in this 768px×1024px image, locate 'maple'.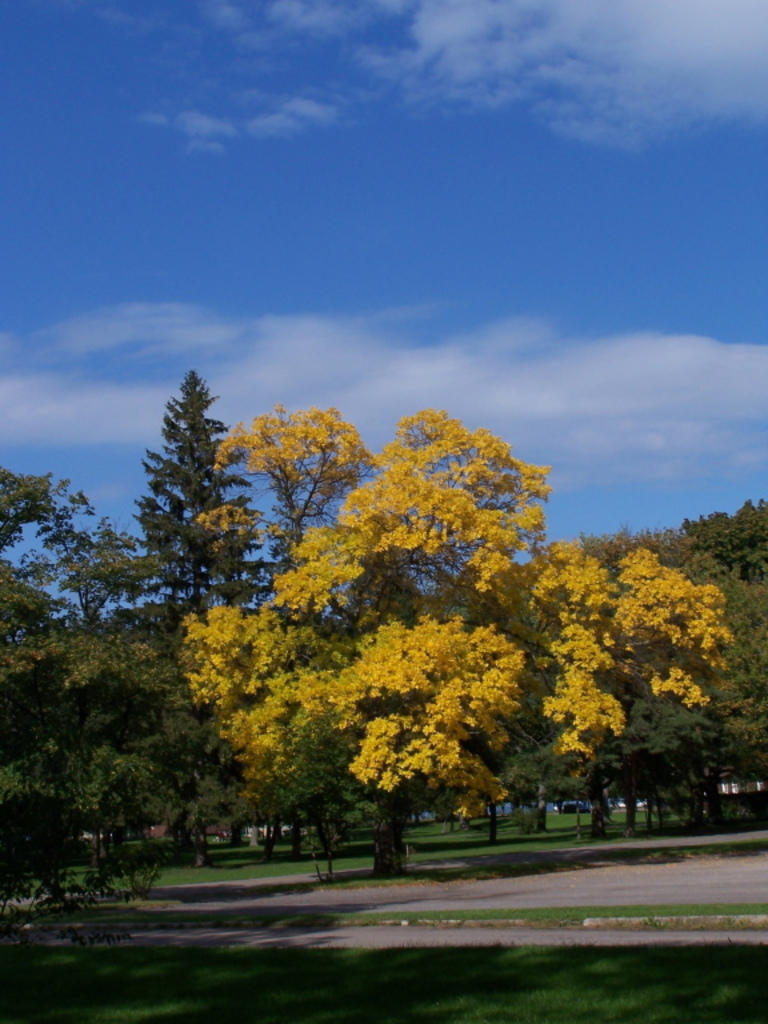
Bounding box: BBox(16, 476, 195, 916).
